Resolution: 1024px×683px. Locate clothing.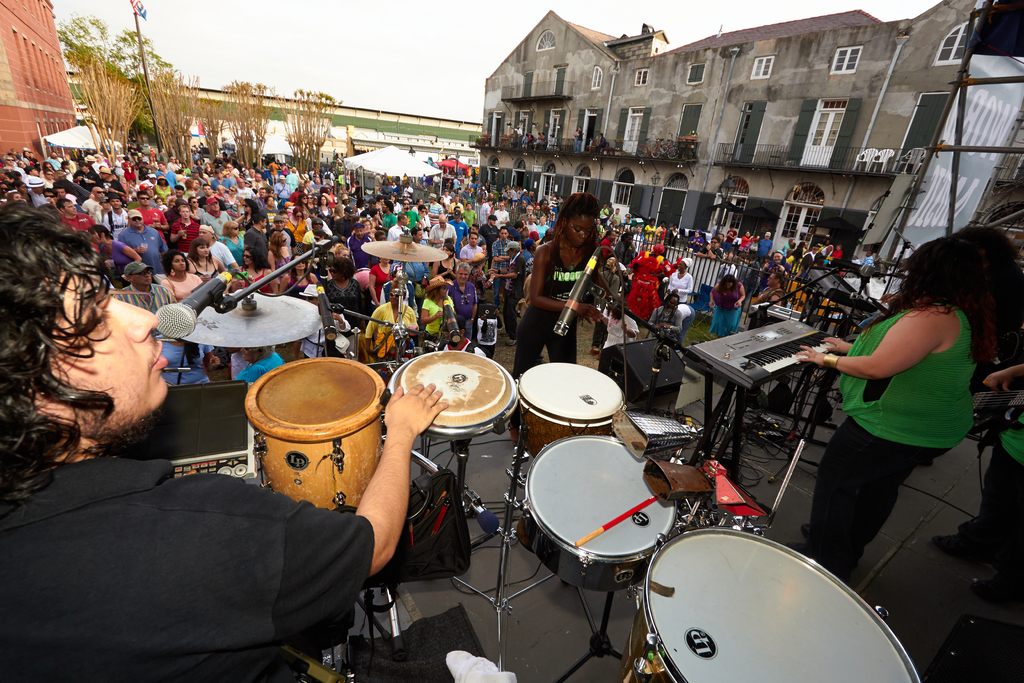
(456, 280, 474, 339).
